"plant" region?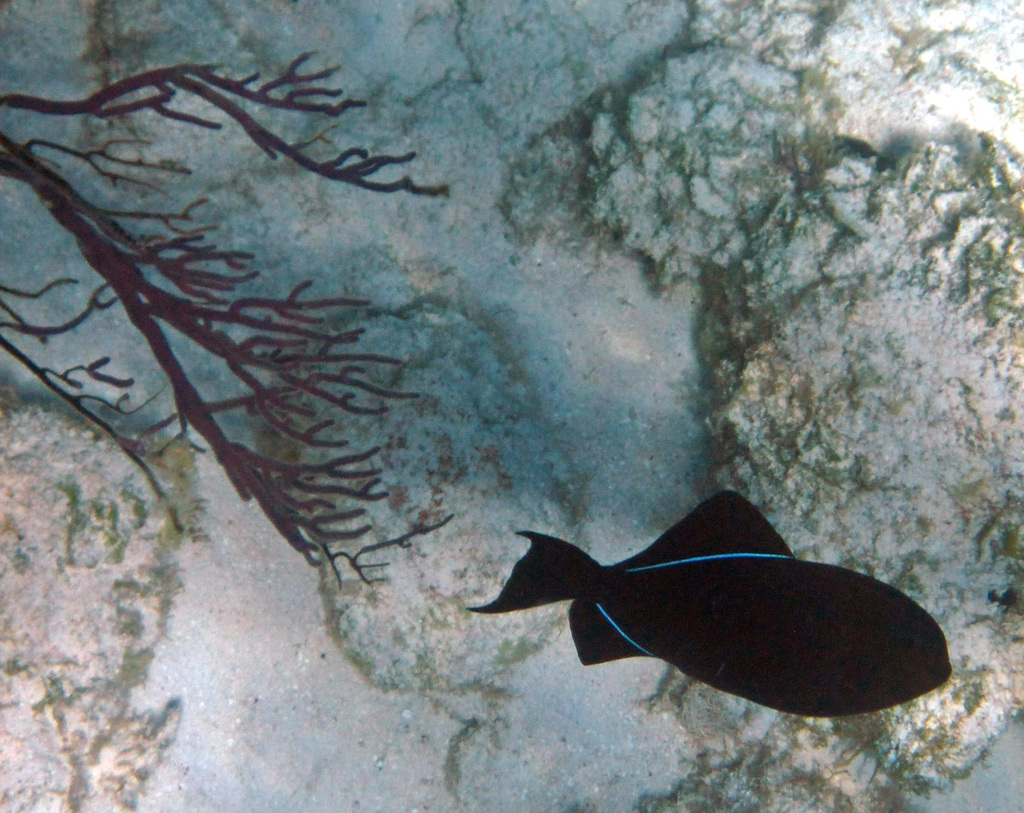
bbox=(0, 76, 459, 563)
